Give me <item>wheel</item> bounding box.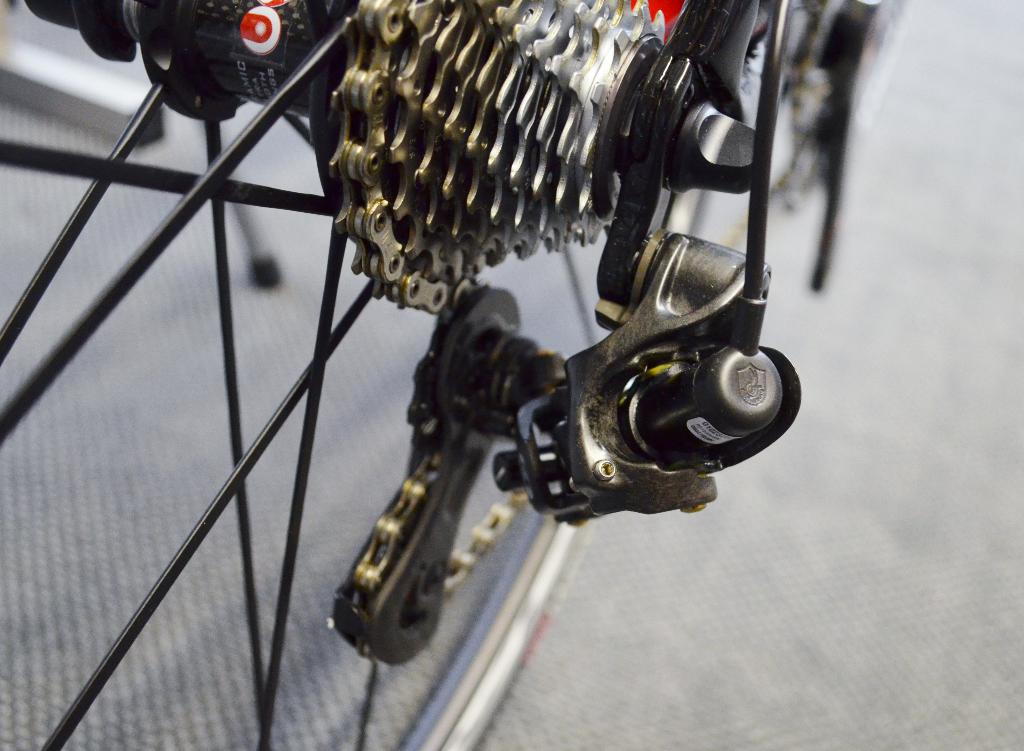
[x1=0, y1=0, x2=607, y2=750].
